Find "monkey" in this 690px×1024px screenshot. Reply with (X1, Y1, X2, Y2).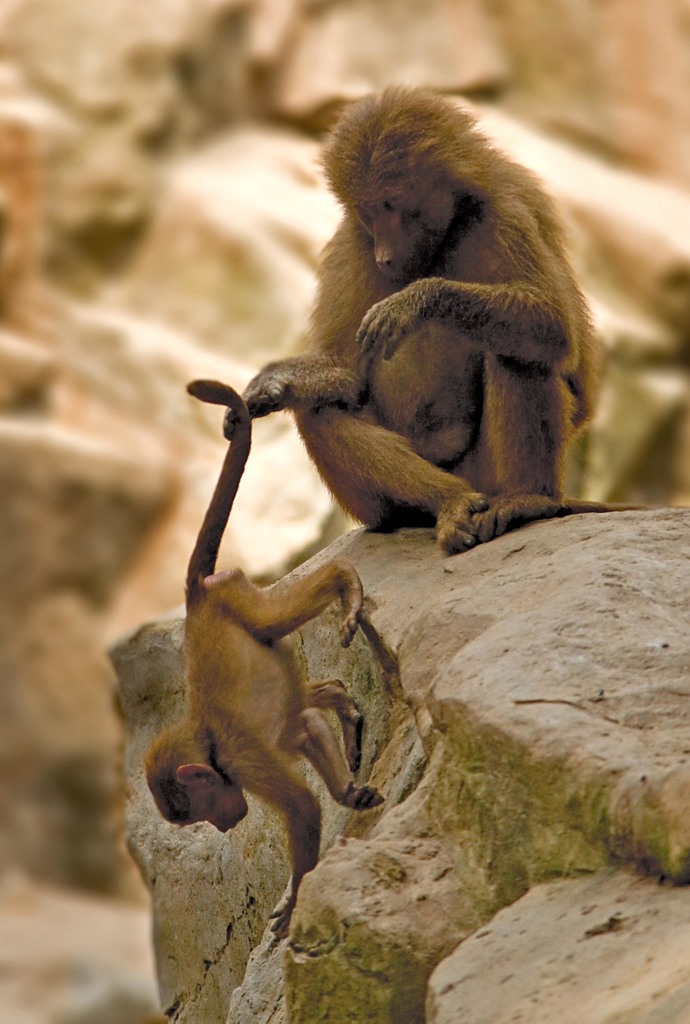
(141, 371, 388, 936).
